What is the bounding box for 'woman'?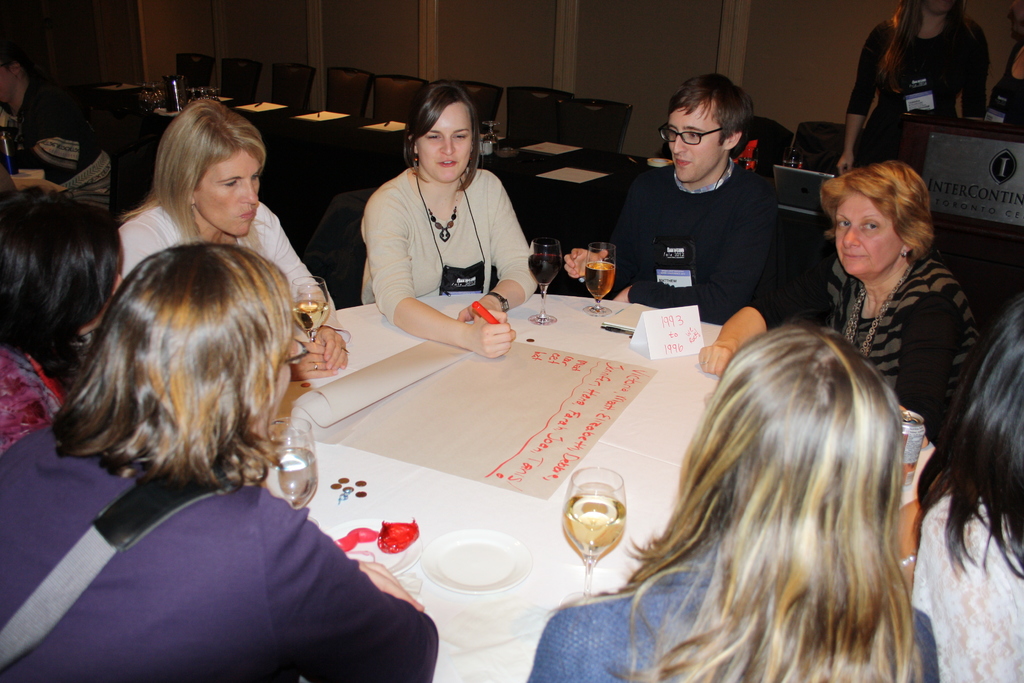
(left=837, top=0, right=980, bottom=175).
